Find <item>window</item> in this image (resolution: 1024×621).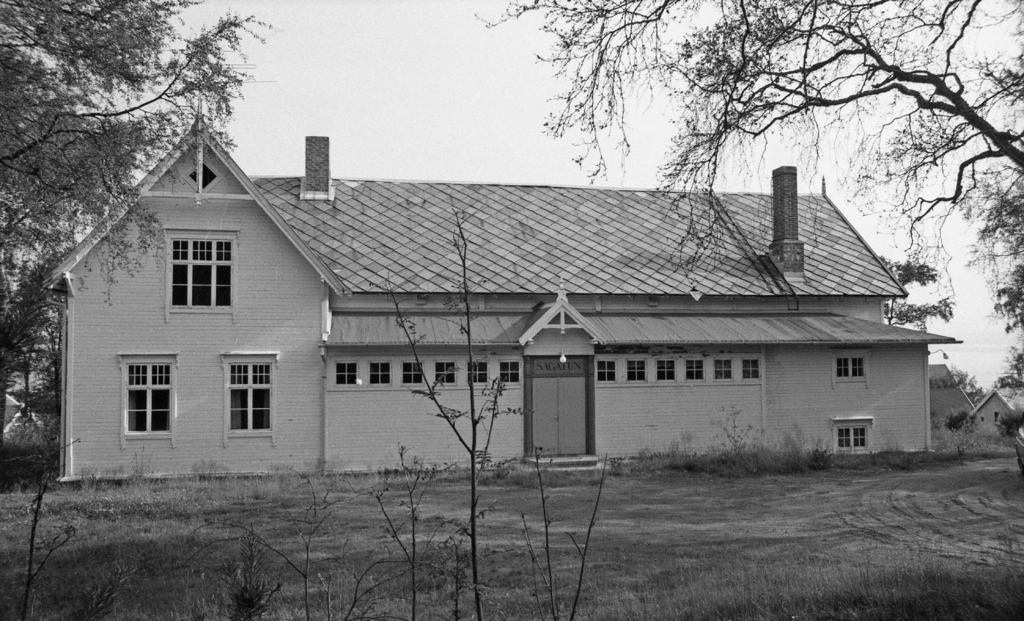
(499, 359, 519, 381).
